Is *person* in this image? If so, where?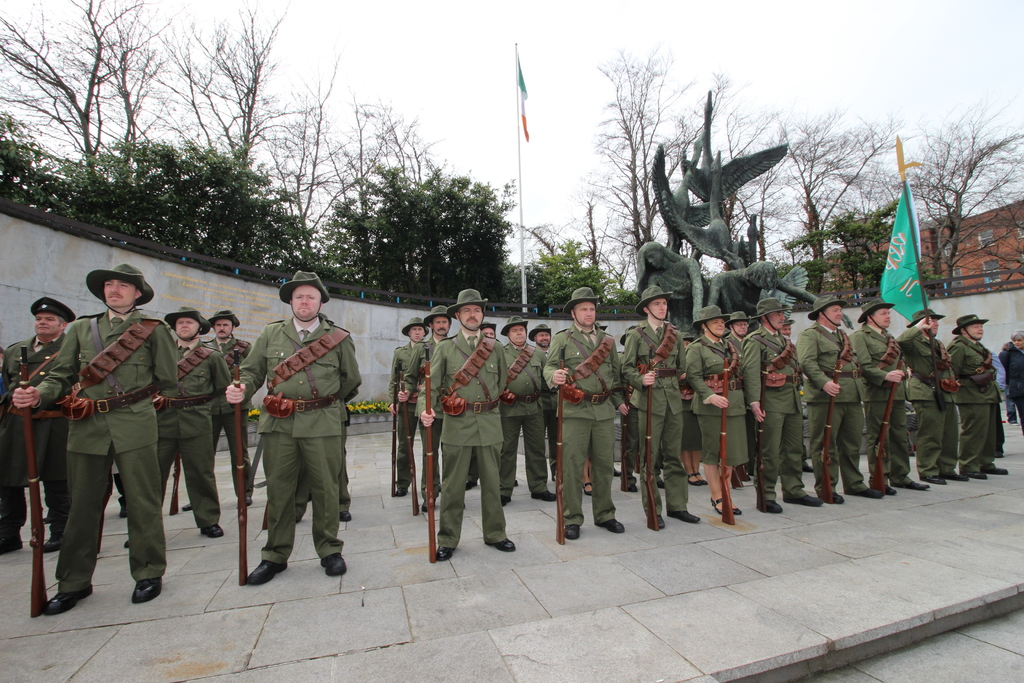
Yes, at region(672, 329, 707, 487).
